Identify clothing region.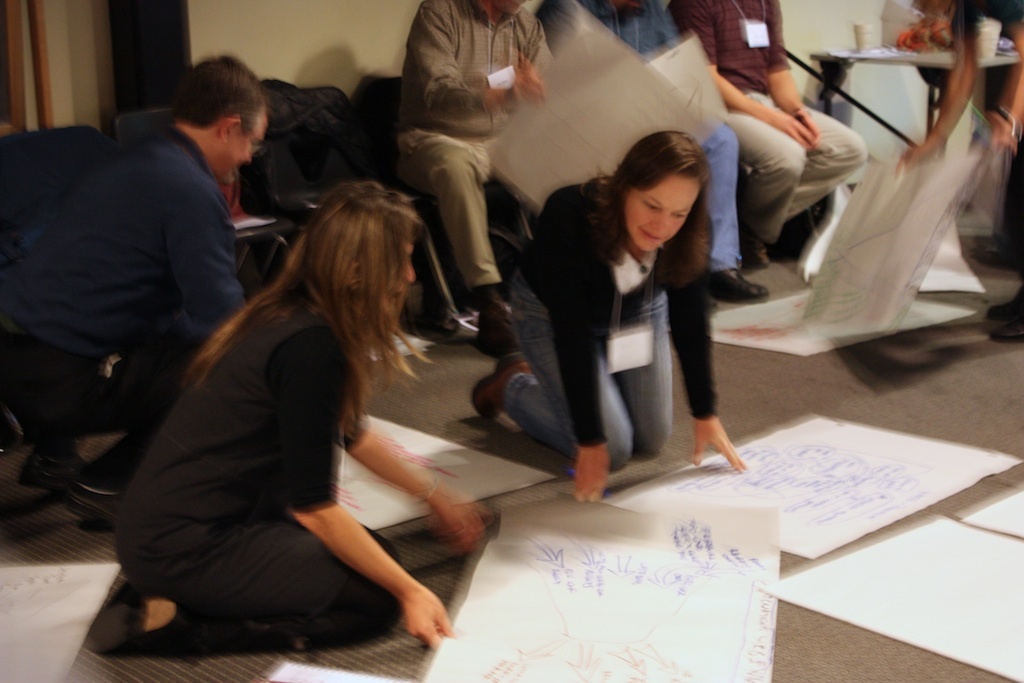
Region: BBox(105, 281, 414, 658).
